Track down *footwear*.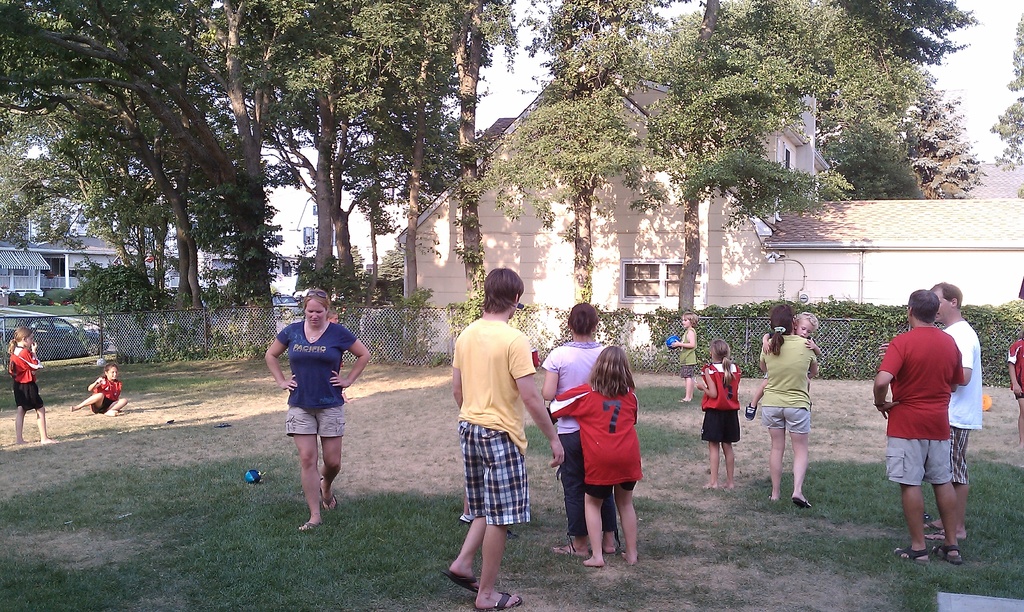
Tracked to [449, 569, 479, 590].
